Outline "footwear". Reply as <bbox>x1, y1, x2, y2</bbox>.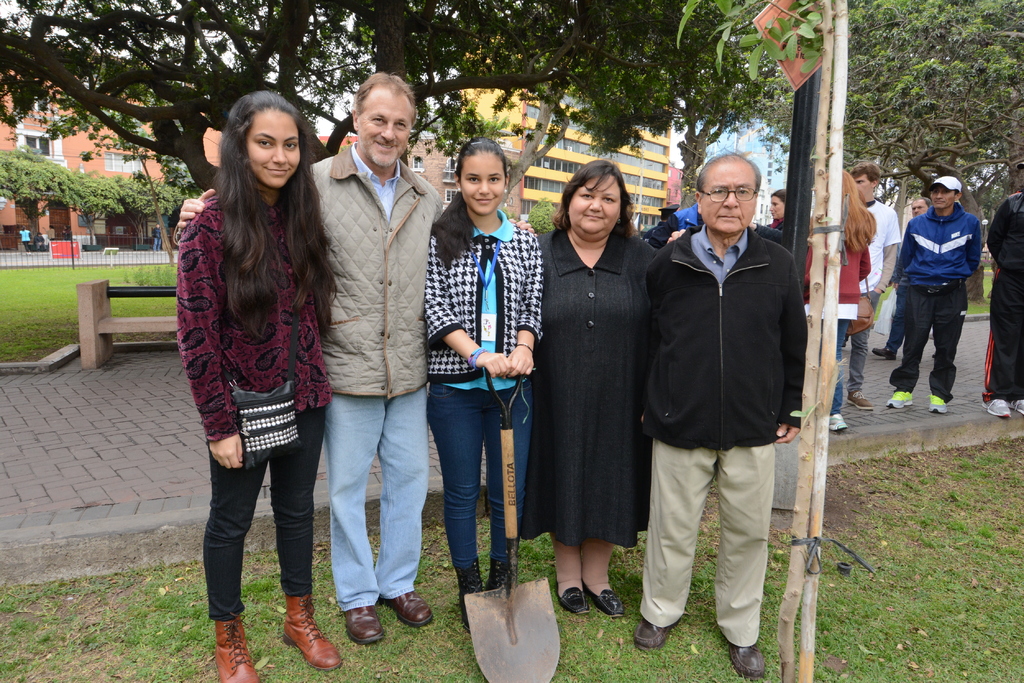
<bbox>730, 637, 764, 682</bbox>.
